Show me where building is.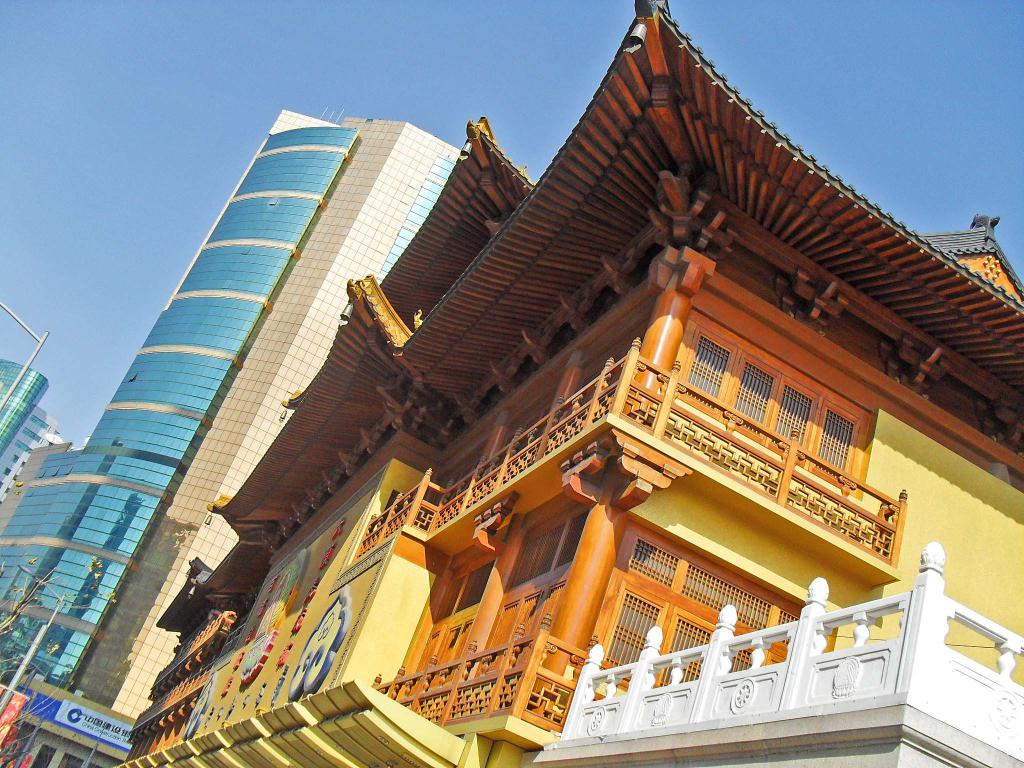
building is at box(116, 0, 1021, 767).
